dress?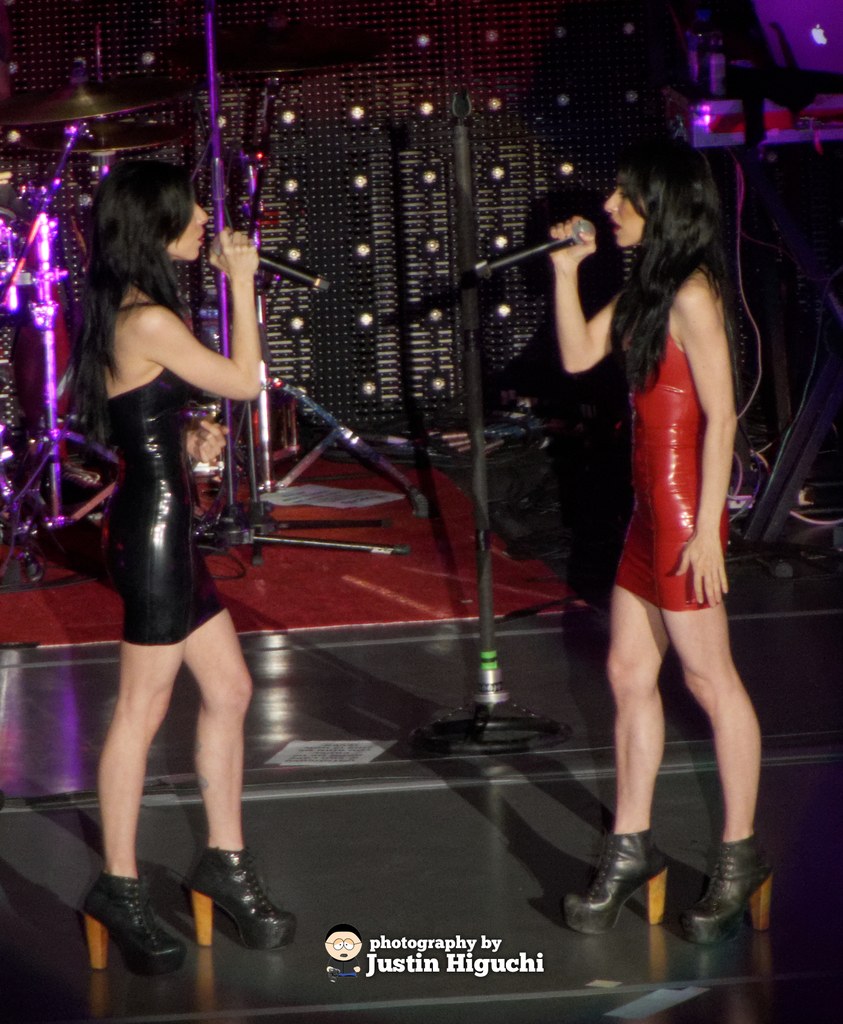
pyautogui.locateOnScreen(605, 324, 723, 620)
